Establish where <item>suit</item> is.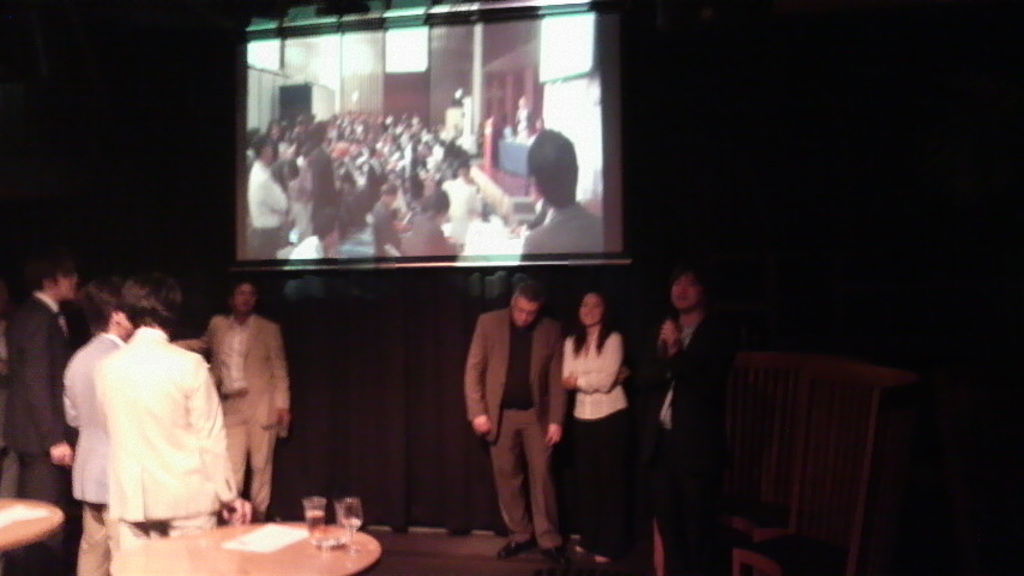
Established at (x1=311, y1=148, x2=337, y2=220).
